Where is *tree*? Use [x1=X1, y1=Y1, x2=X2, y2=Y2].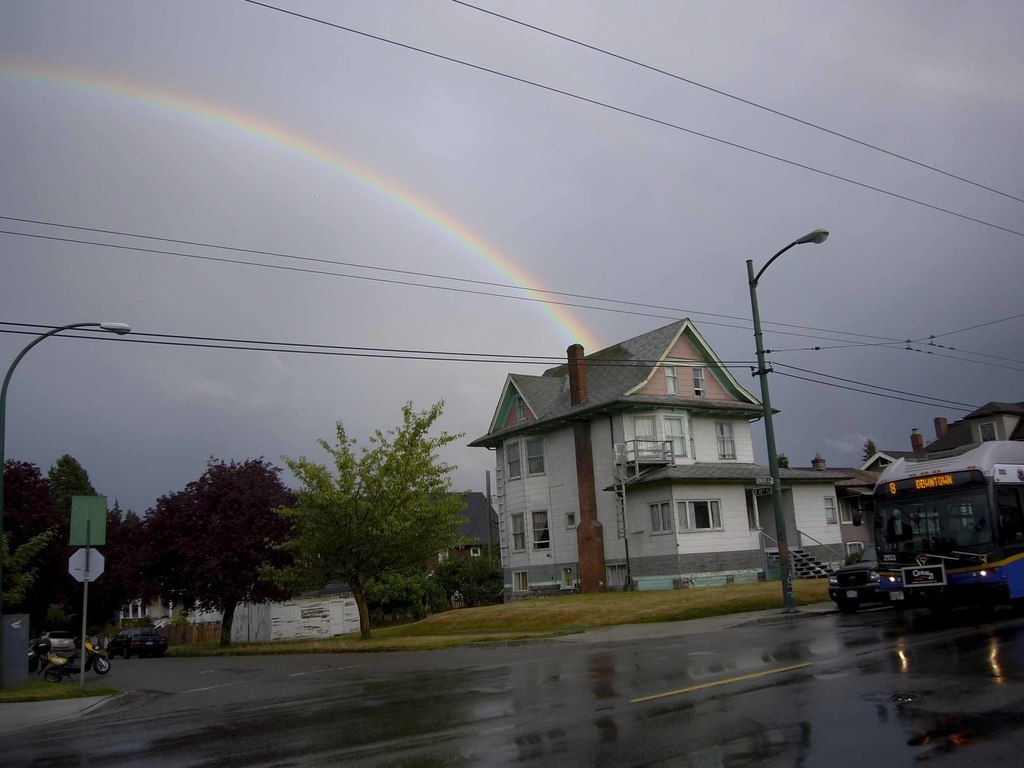
[x1=778, y1=453, x2=789, y2=470].
